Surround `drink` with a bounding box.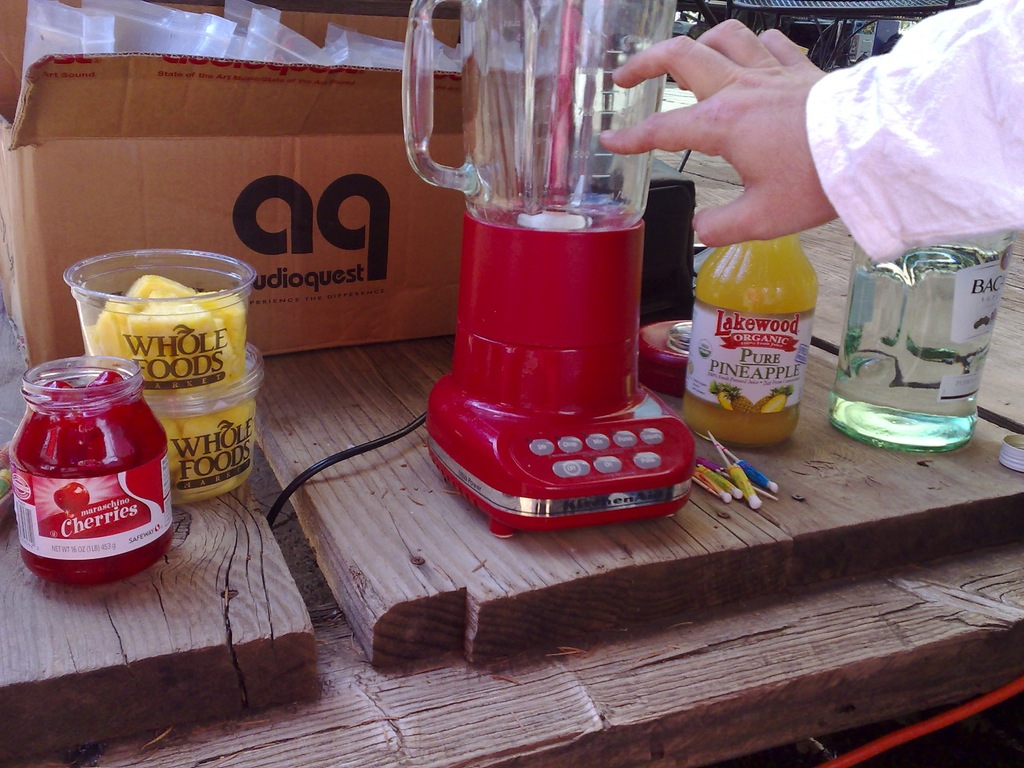
831,242,1004,452.
